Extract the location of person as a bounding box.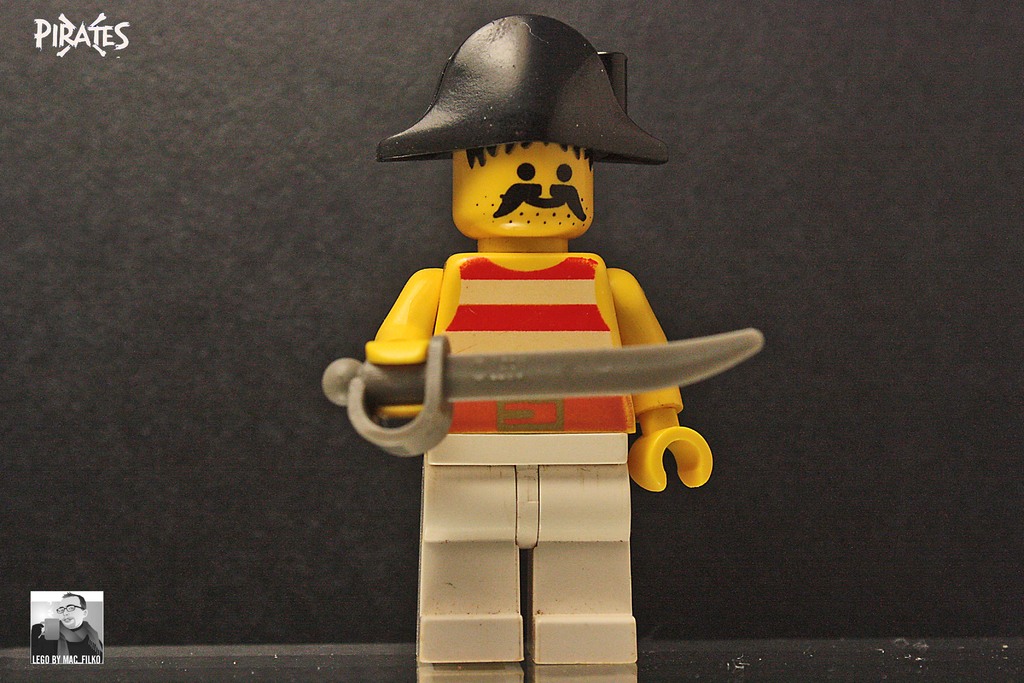
box(31, 588, 101, 654).
